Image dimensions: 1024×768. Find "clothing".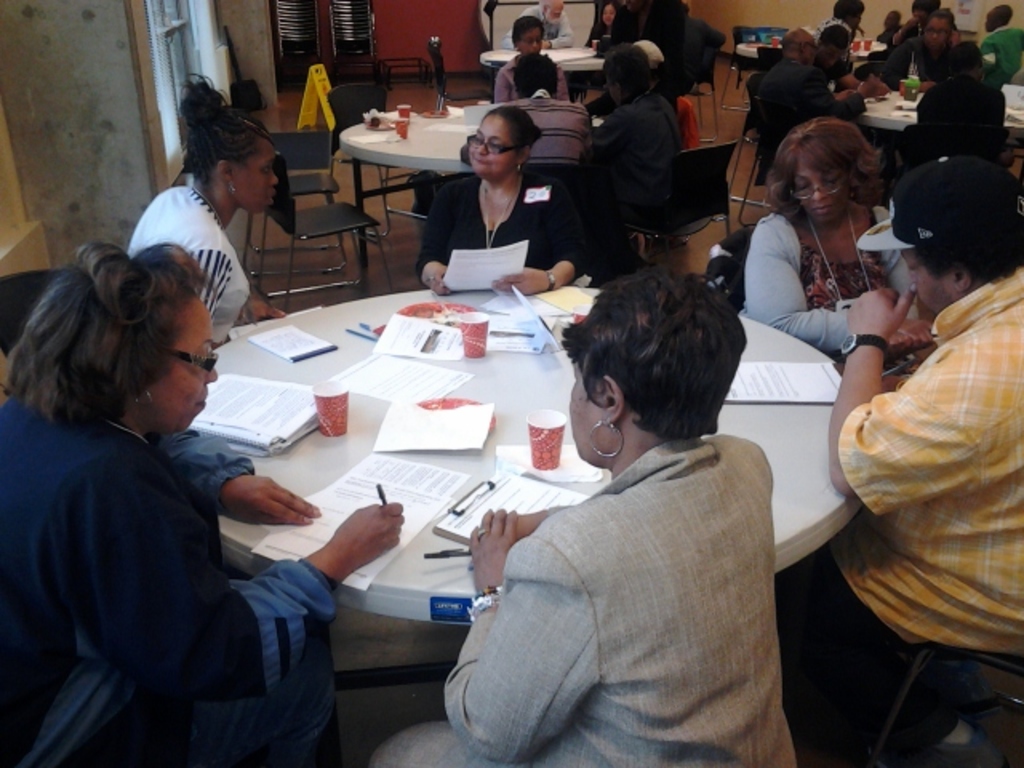
select_region(898, 13, 922, 48).
